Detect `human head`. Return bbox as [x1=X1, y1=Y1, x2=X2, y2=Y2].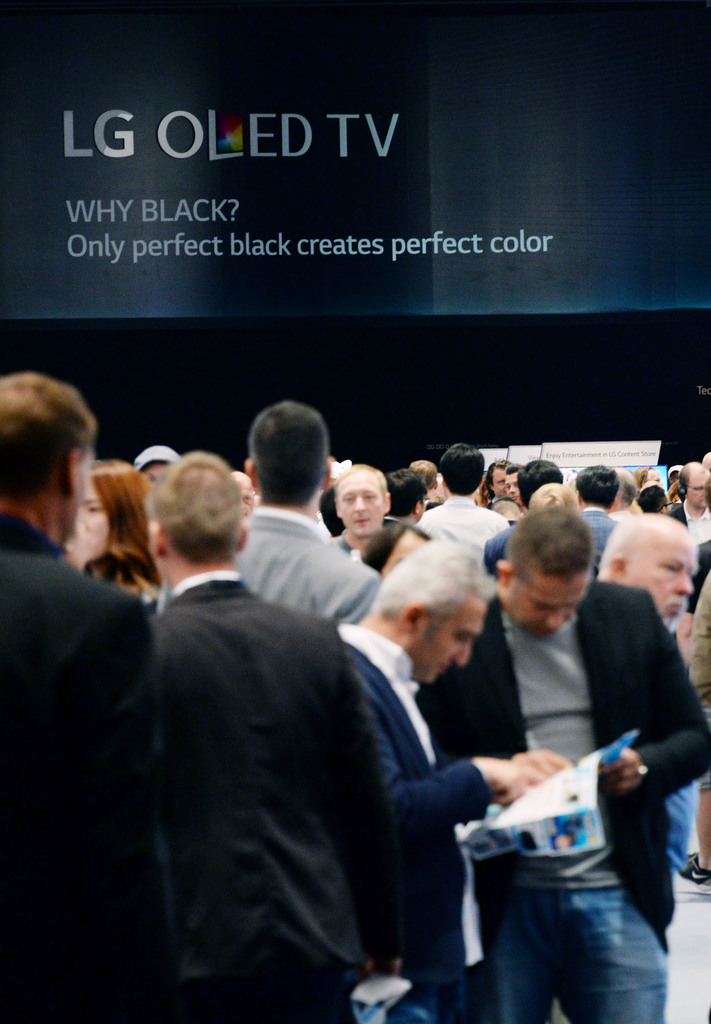
[x1=386, y1=471, x2=430, y2=520].
